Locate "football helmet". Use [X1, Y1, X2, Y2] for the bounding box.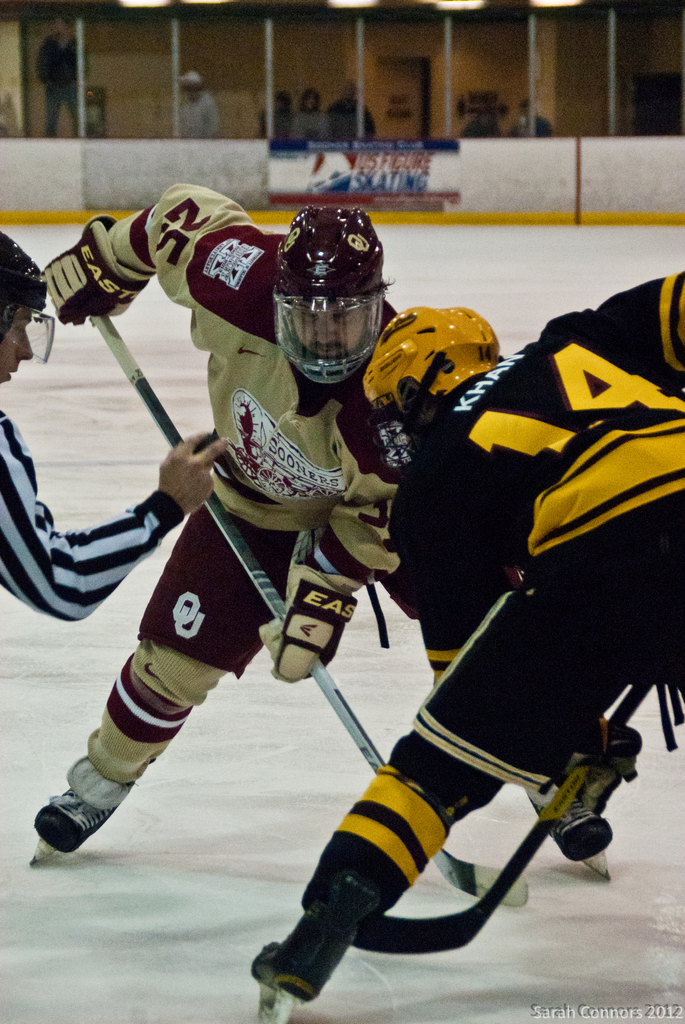
[343, 301, 506, 485].
